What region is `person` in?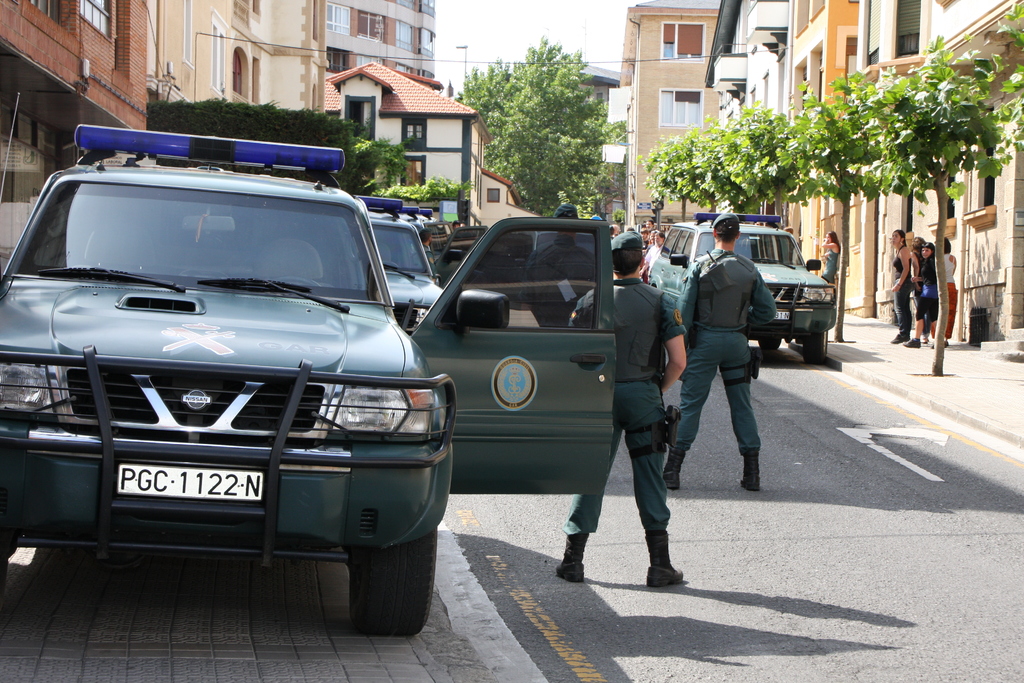
[x1=911, y1=238, x2=940, y2=343].
